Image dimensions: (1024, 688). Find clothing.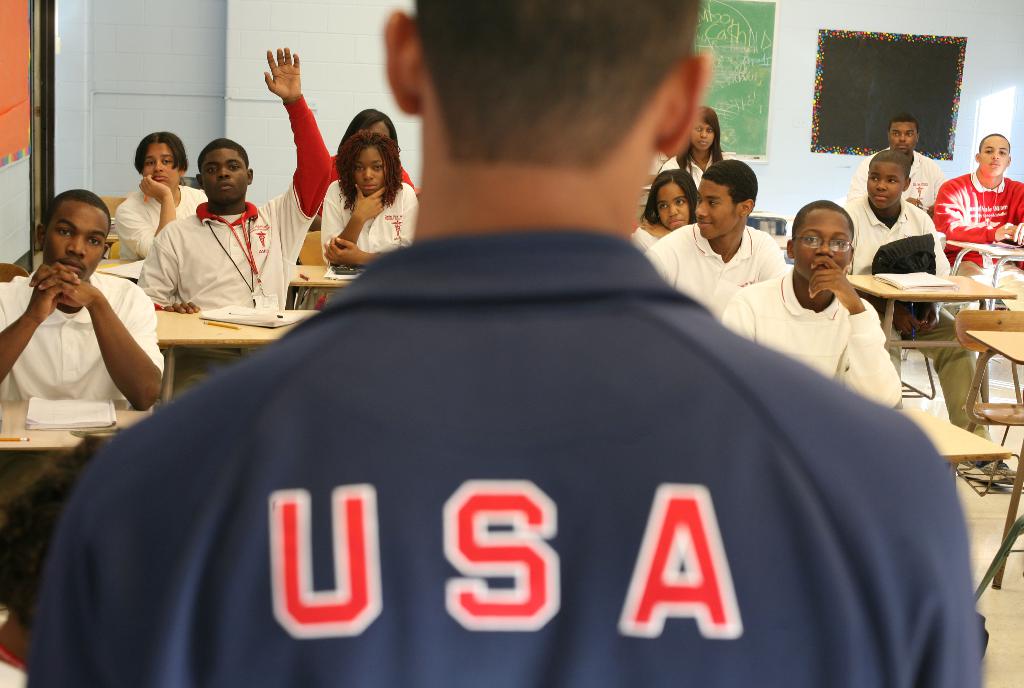
645,217,790,322.
